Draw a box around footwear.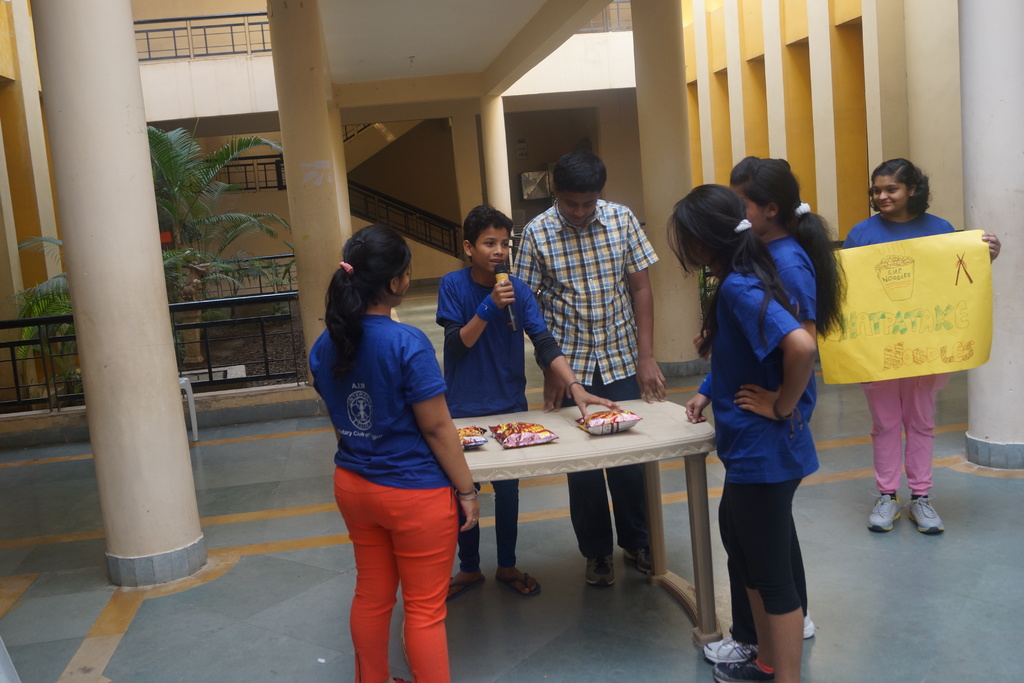
crop(586, 556, 616, 587).
